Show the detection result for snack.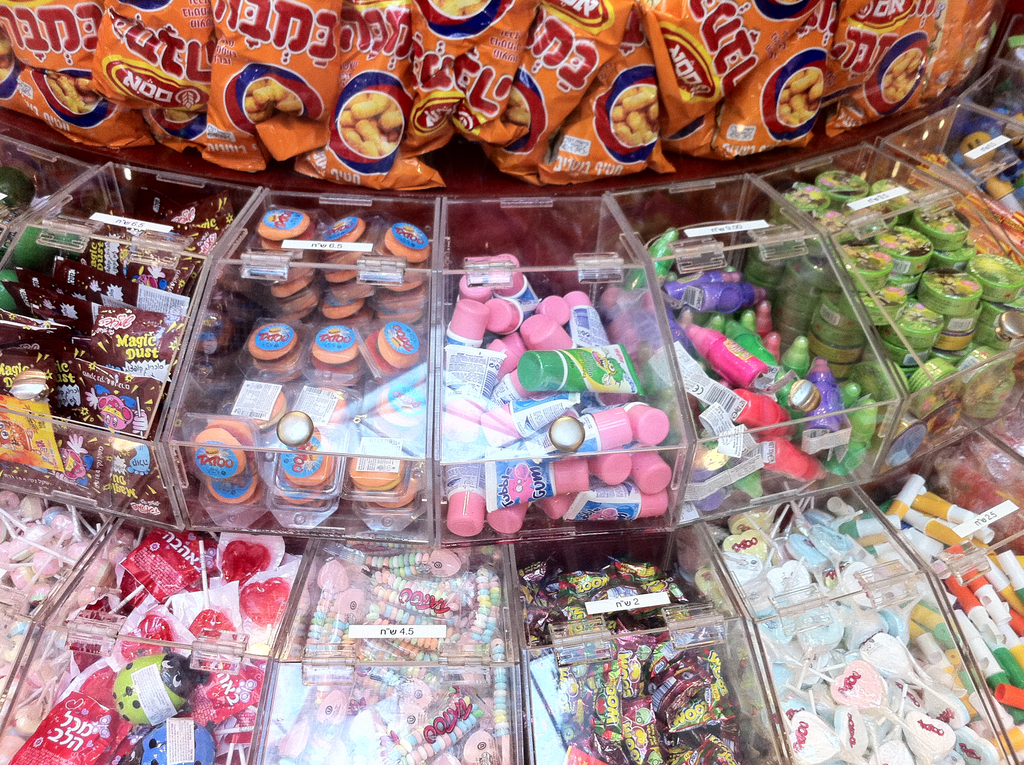
{"x1": 300, "y1": 546, "x2": 502, "y2": 672}.
